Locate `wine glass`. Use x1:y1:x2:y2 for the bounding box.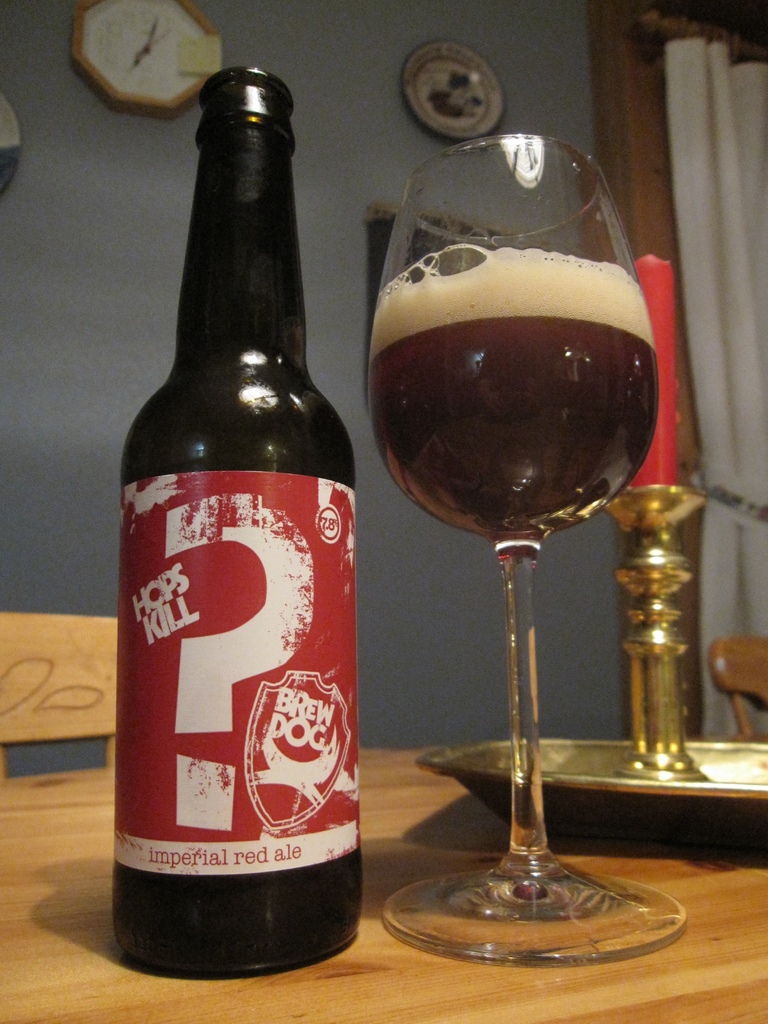
368:132:692:965.
